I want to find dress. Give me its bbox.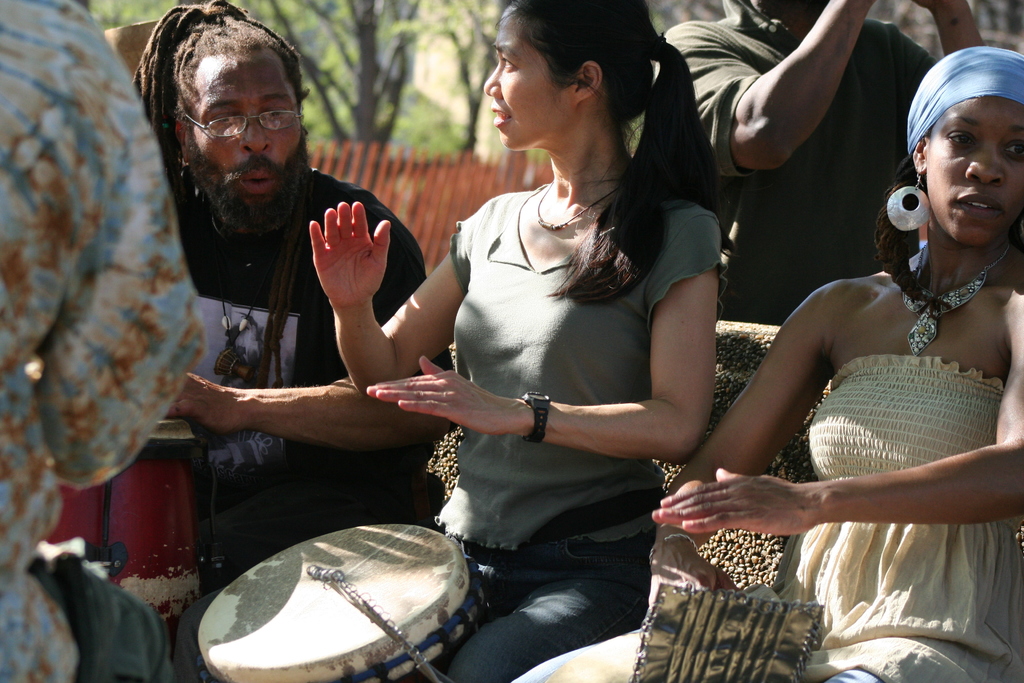
(516,352,1023,682).
